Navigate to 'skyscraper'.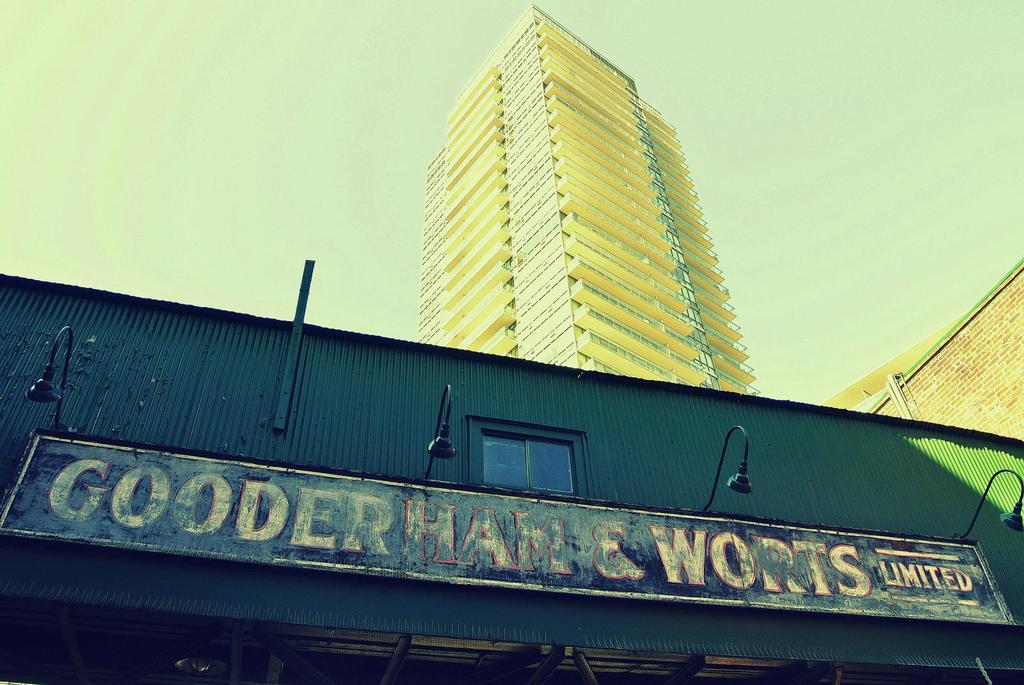
Navigation target: 417/0/758/384.
